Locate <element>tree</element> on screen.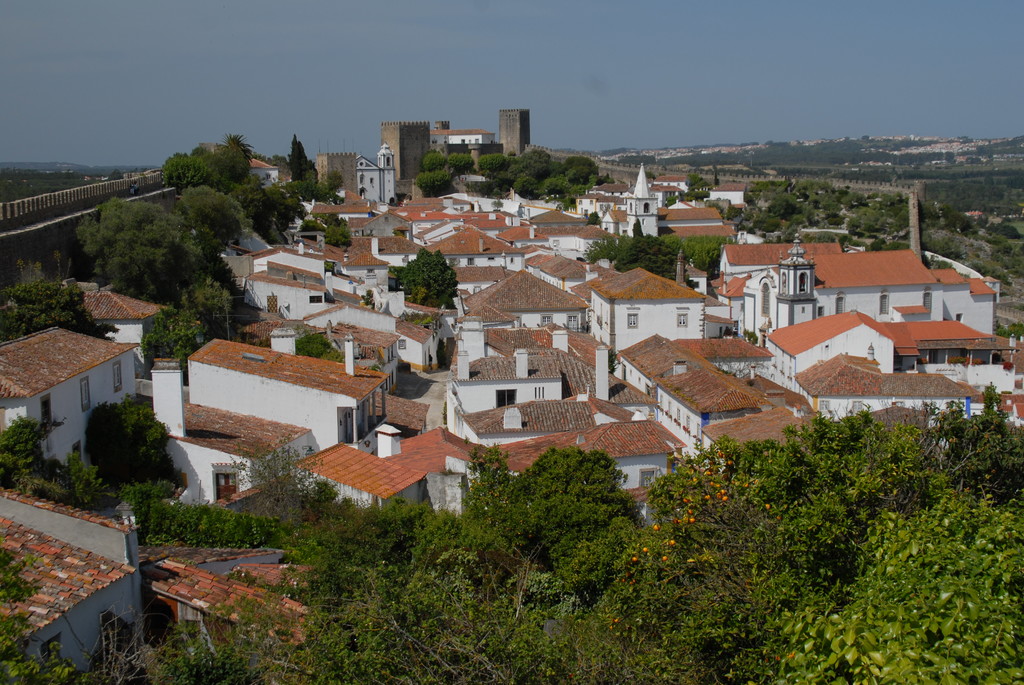
On screen at select_region(394, 249, 454, 313).
